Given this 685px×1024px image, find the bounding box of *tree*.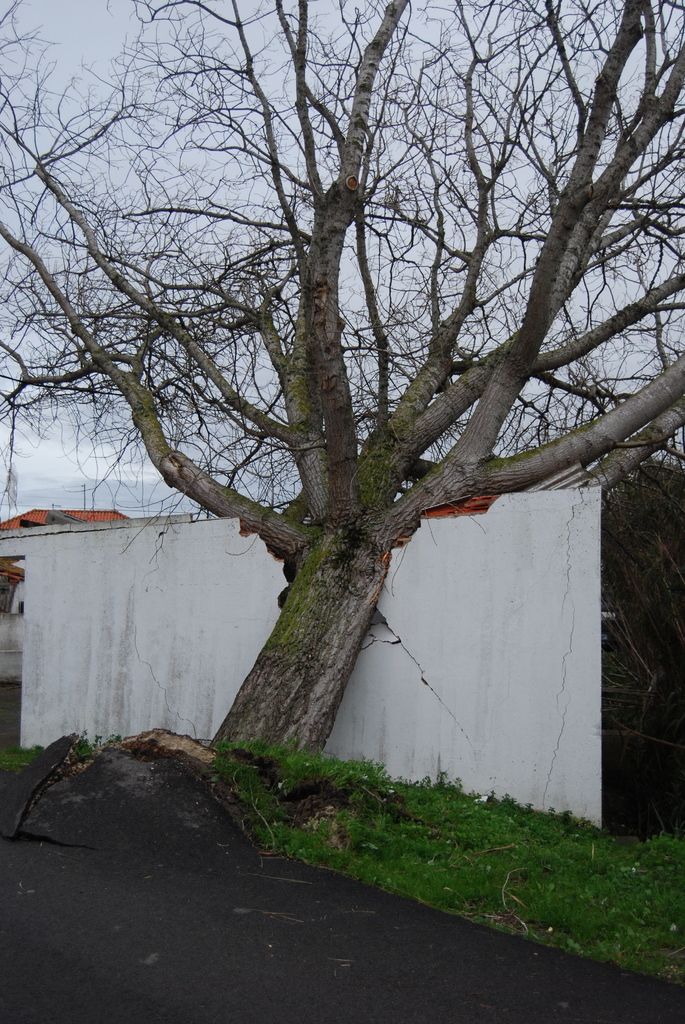
locate(35, 16, 645, 844).
